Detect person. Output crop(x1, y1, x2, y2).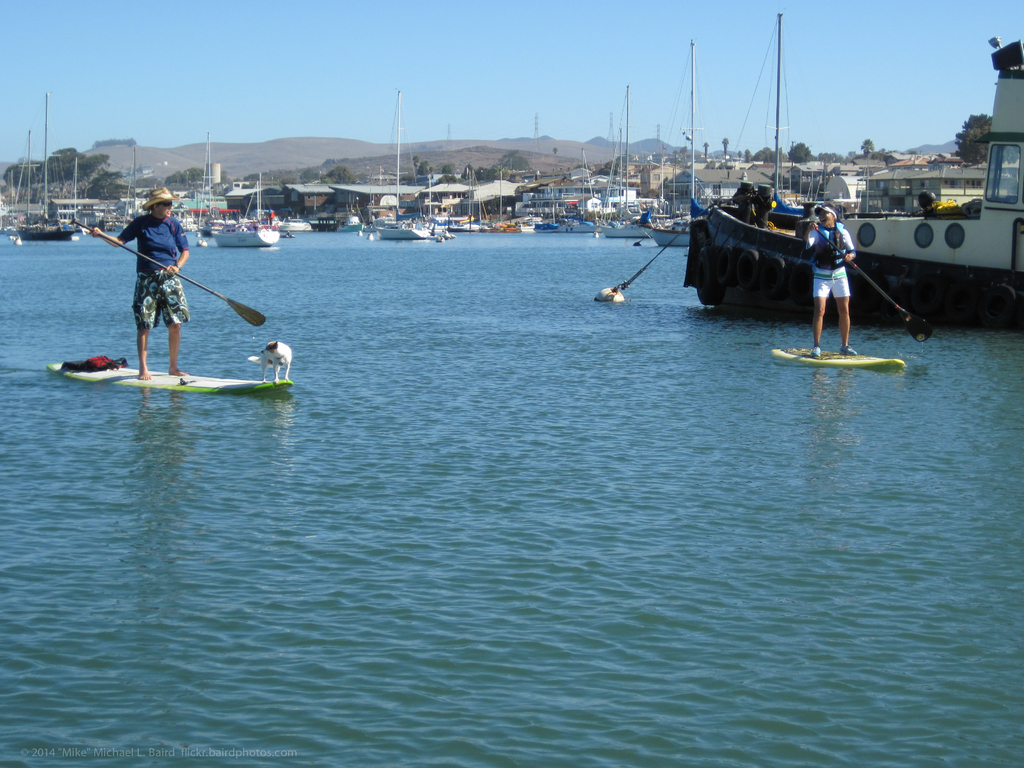
crop(95, 177, 196, 380).
